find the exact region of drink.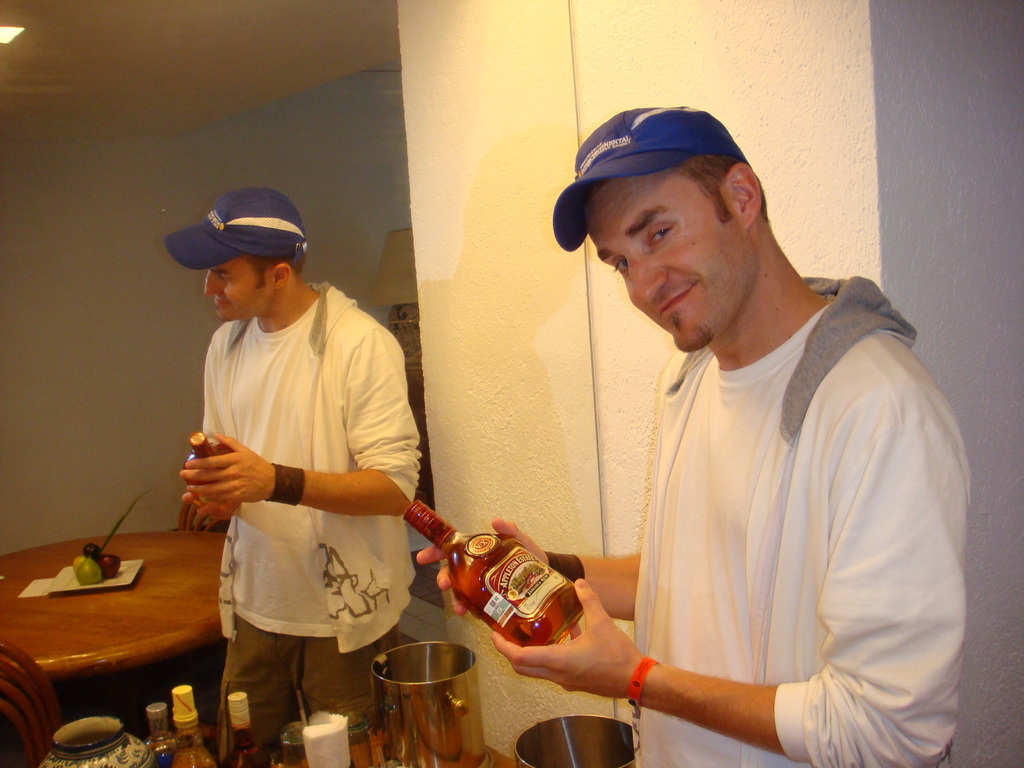
Exact region: {"left": 171, "top": 743, "right": 220, "bottom": 767}.
